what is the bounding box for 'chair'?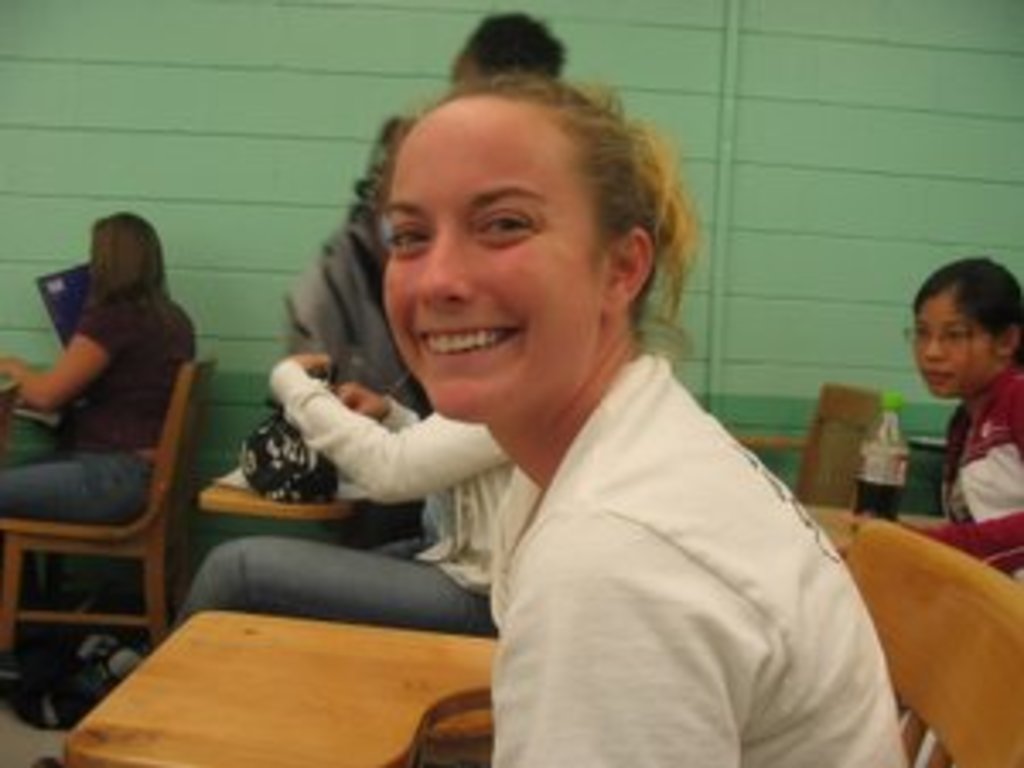
box=[195, 471, 399, 515].
